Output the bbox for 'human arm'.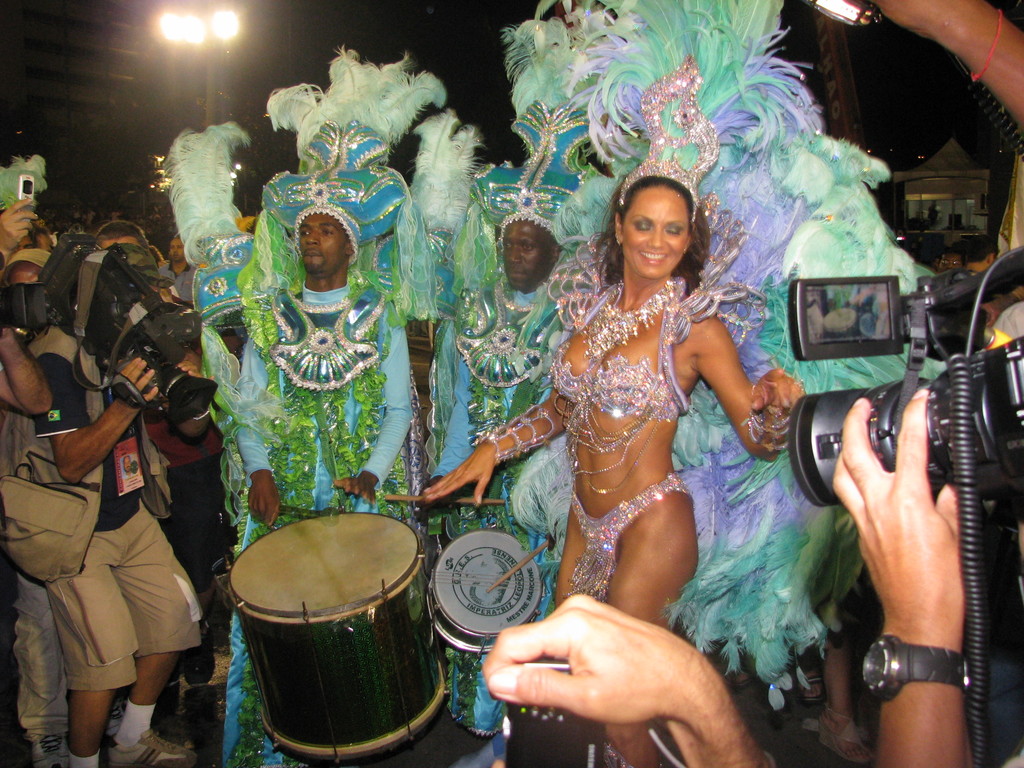
0, 196, 38, 263.
